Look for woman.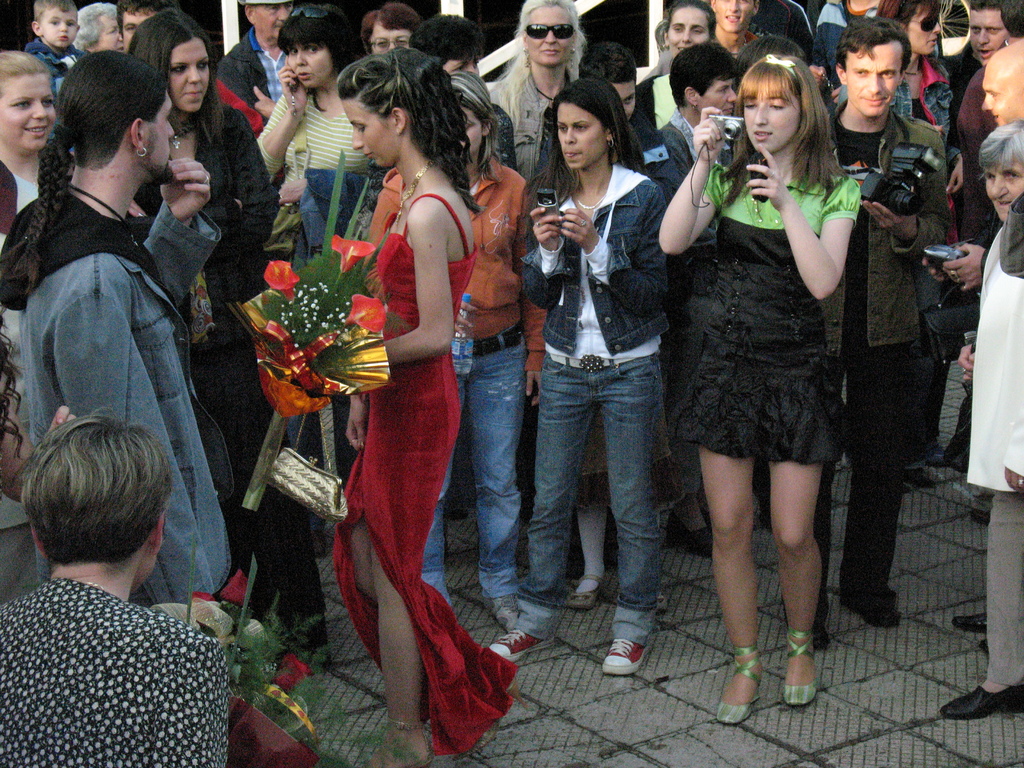
Found: [left=660, top=65, right=877, bottom=656].
